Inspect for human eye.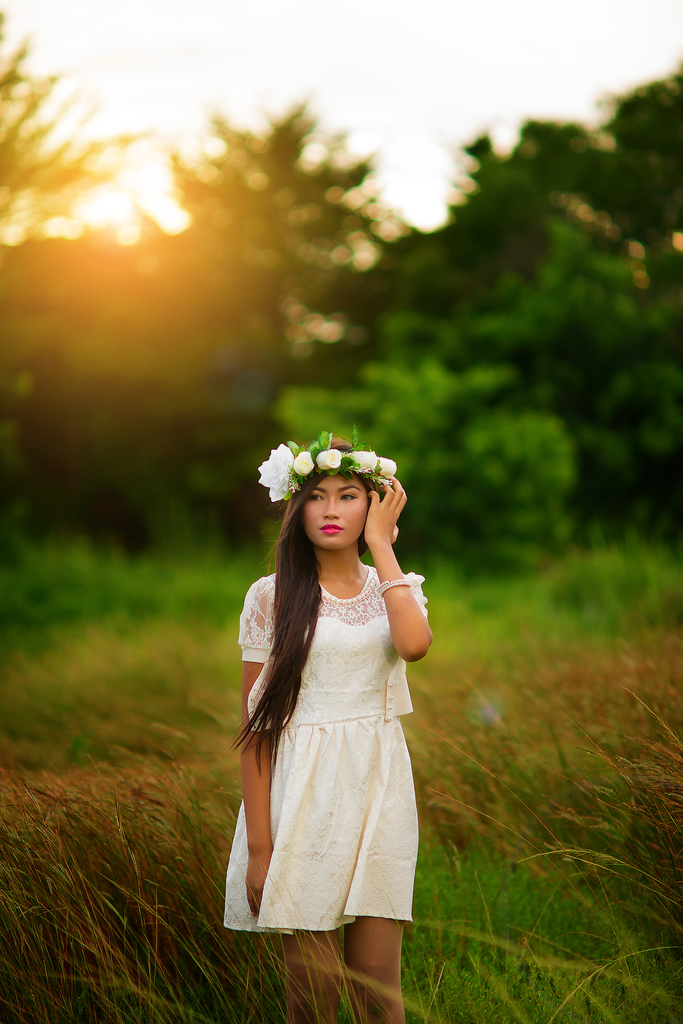
Inspection: (338, 489, 359, 500).
